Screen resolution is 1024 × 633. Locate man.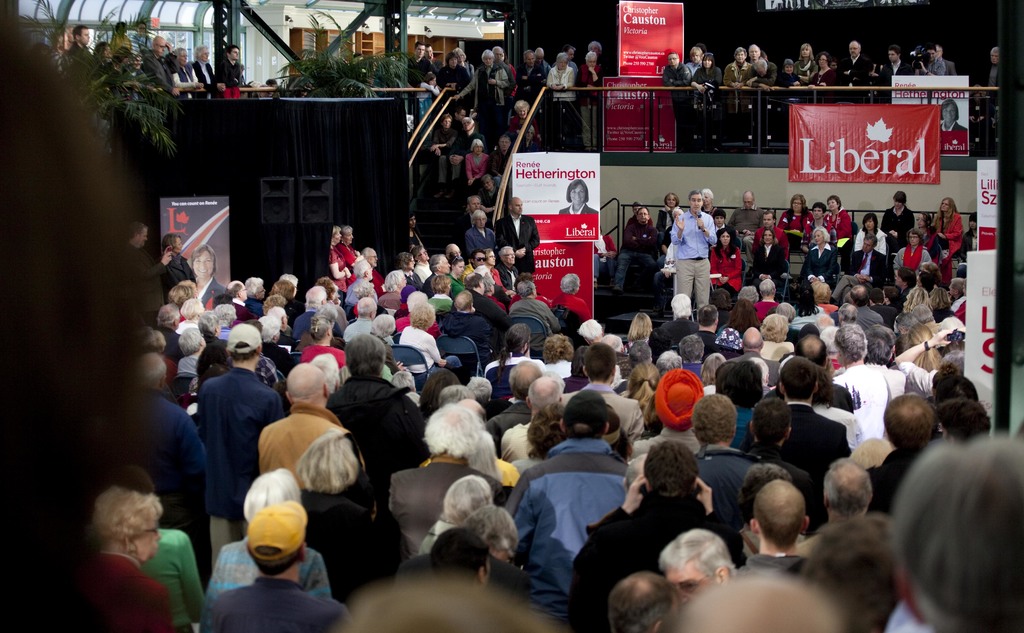
x1=740, y1=479, x2=811, y2=577.
